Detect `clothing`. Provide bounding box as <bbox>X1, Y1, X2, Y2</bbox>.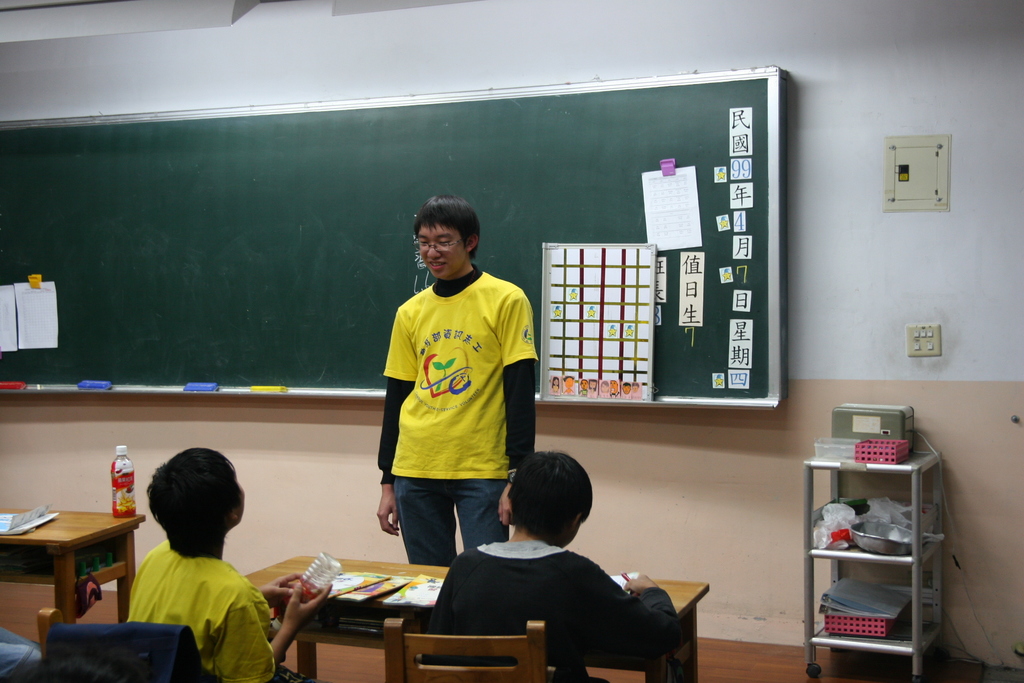
<bbox>372, 251, 533, 552</bbox>.
